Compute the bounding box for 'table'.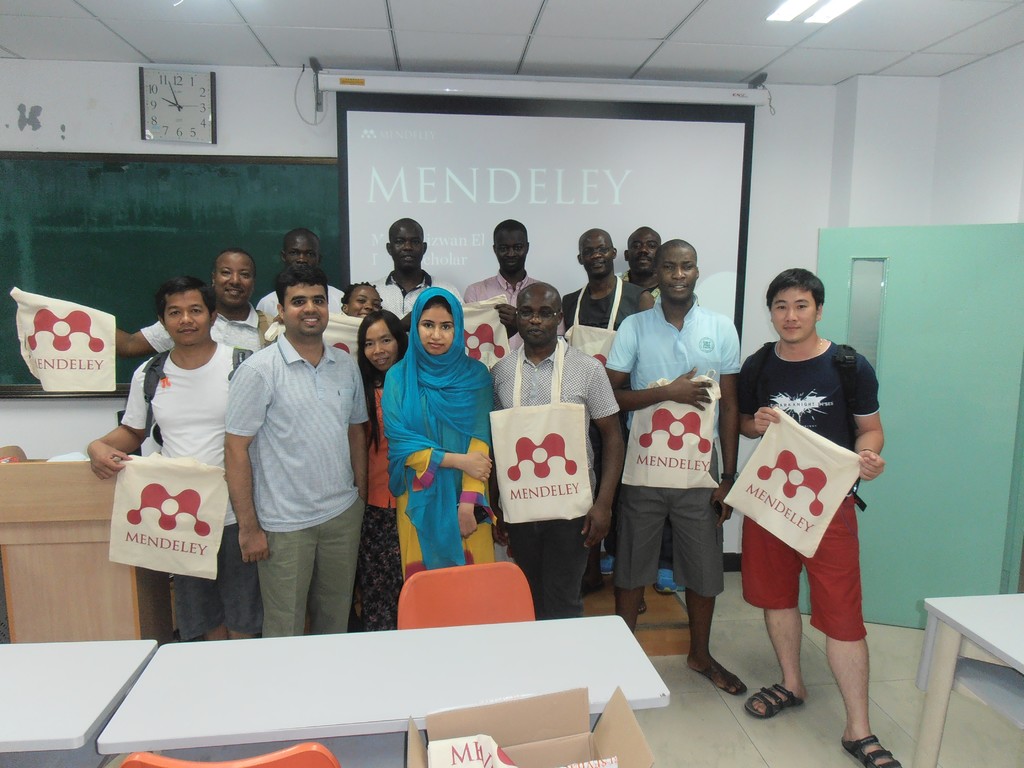
crop(0, 643, 164, 767).
